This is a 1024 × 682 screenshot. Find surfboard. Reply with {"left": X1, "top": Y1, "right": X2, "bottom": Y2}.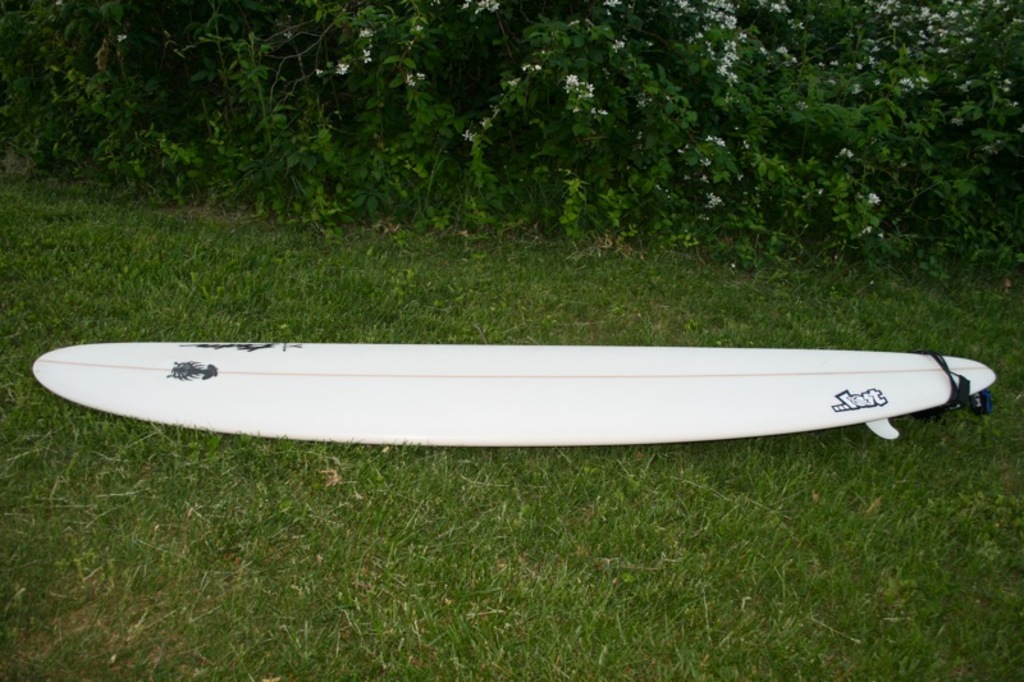
{"left": 32, "top": 342, "right": 998, "bottom": 449}.
